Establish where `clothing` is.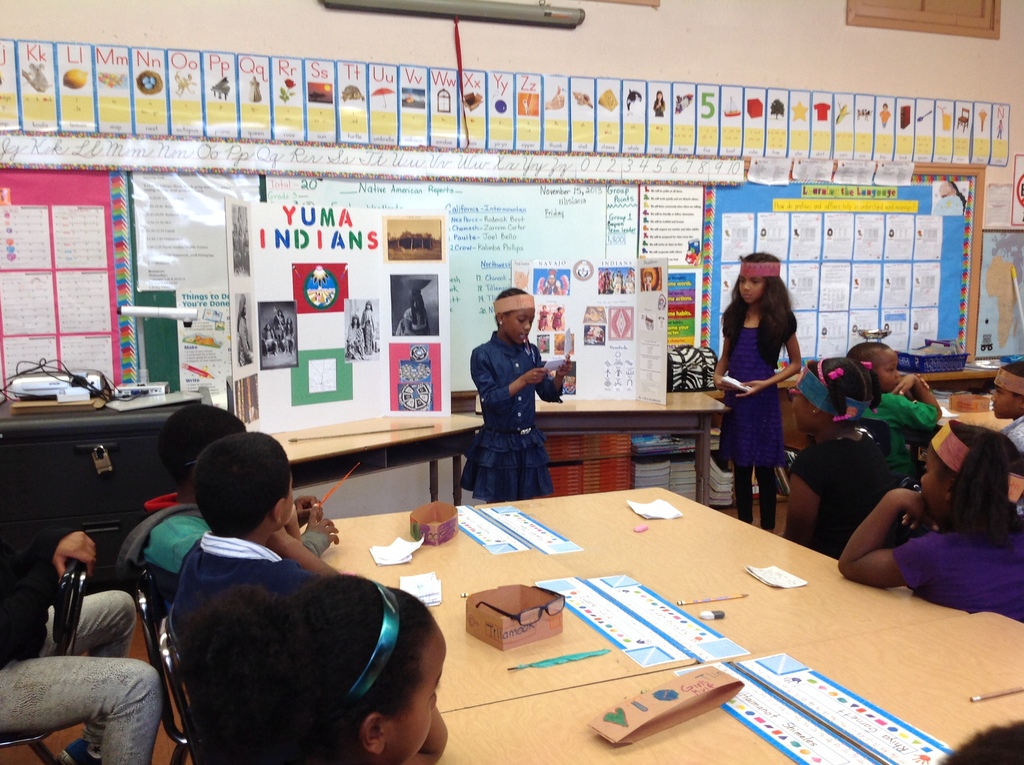
Established at pyautogui.locateOnScreen(123, 490, 228, 583).
